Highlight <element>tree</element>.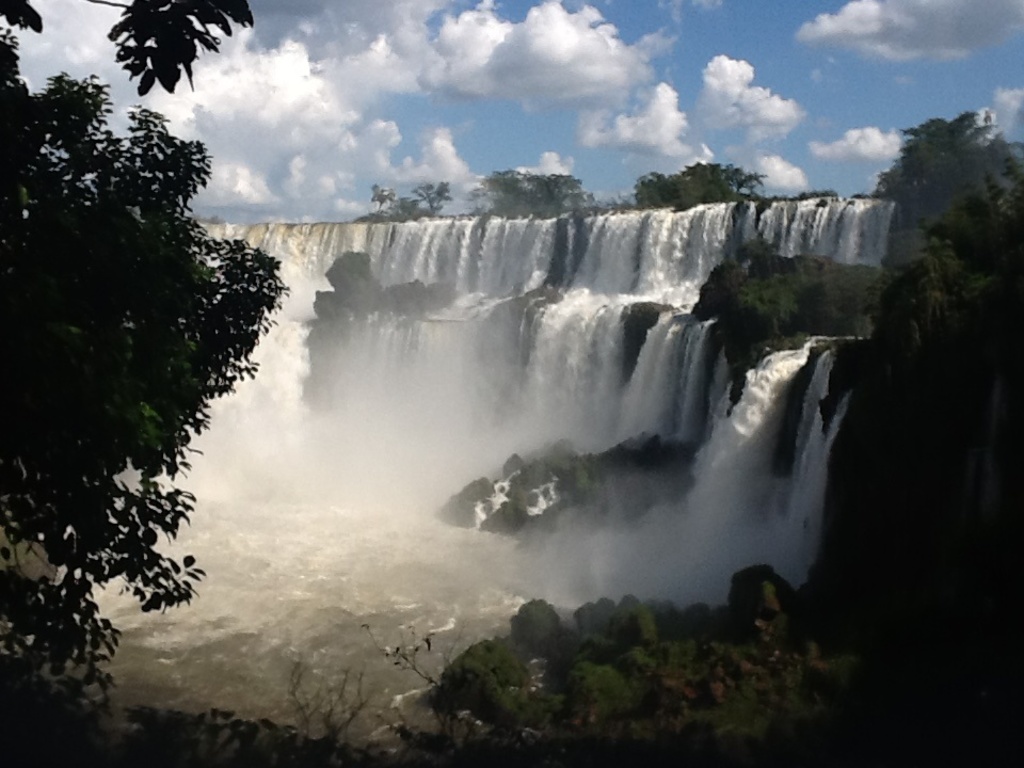
Highlighted region: rect(20, 49, 282, 691).
